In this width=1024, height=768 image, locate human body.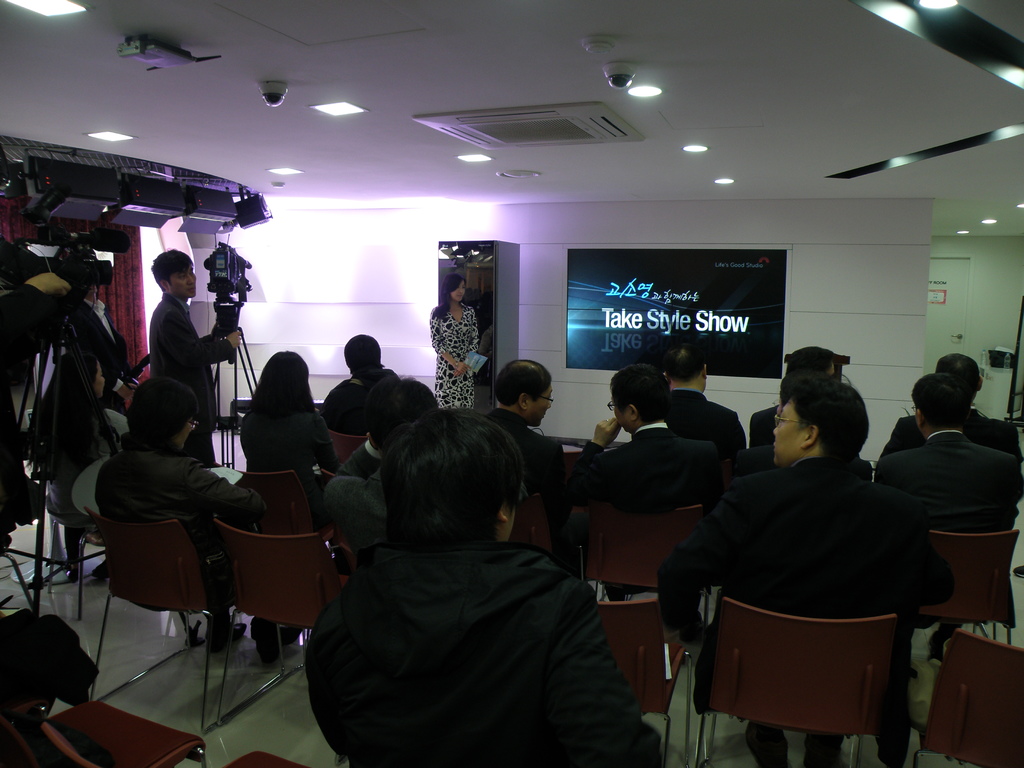
Bounding box: rect(568, 419, 721, 514).
